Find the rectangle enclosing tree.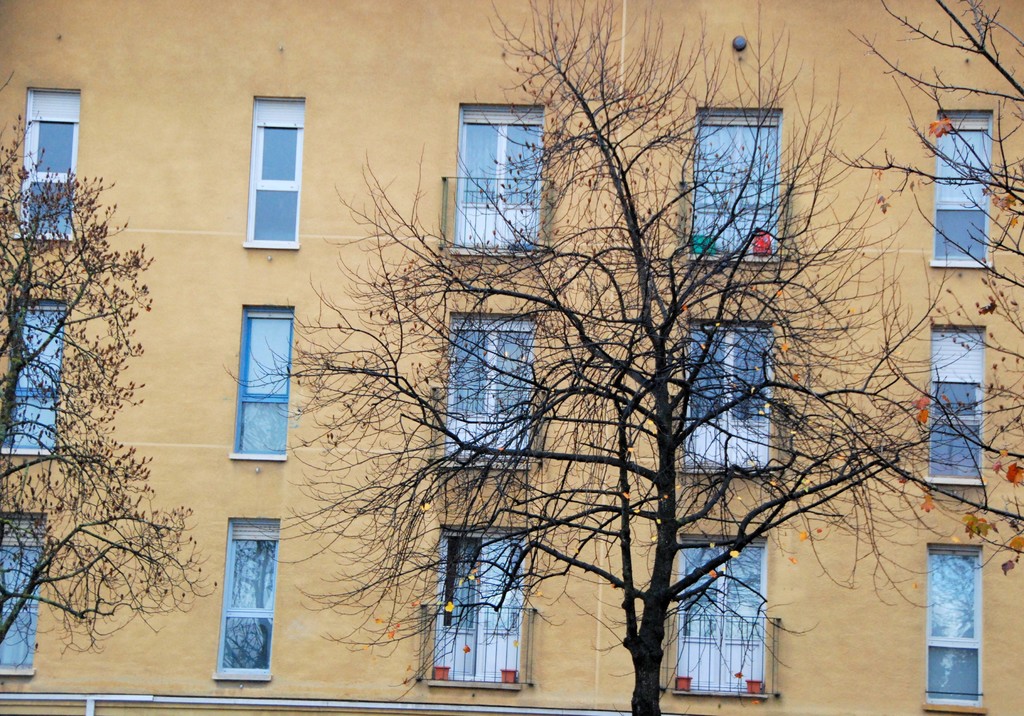
l=259, t=0, r=982, b=715.
